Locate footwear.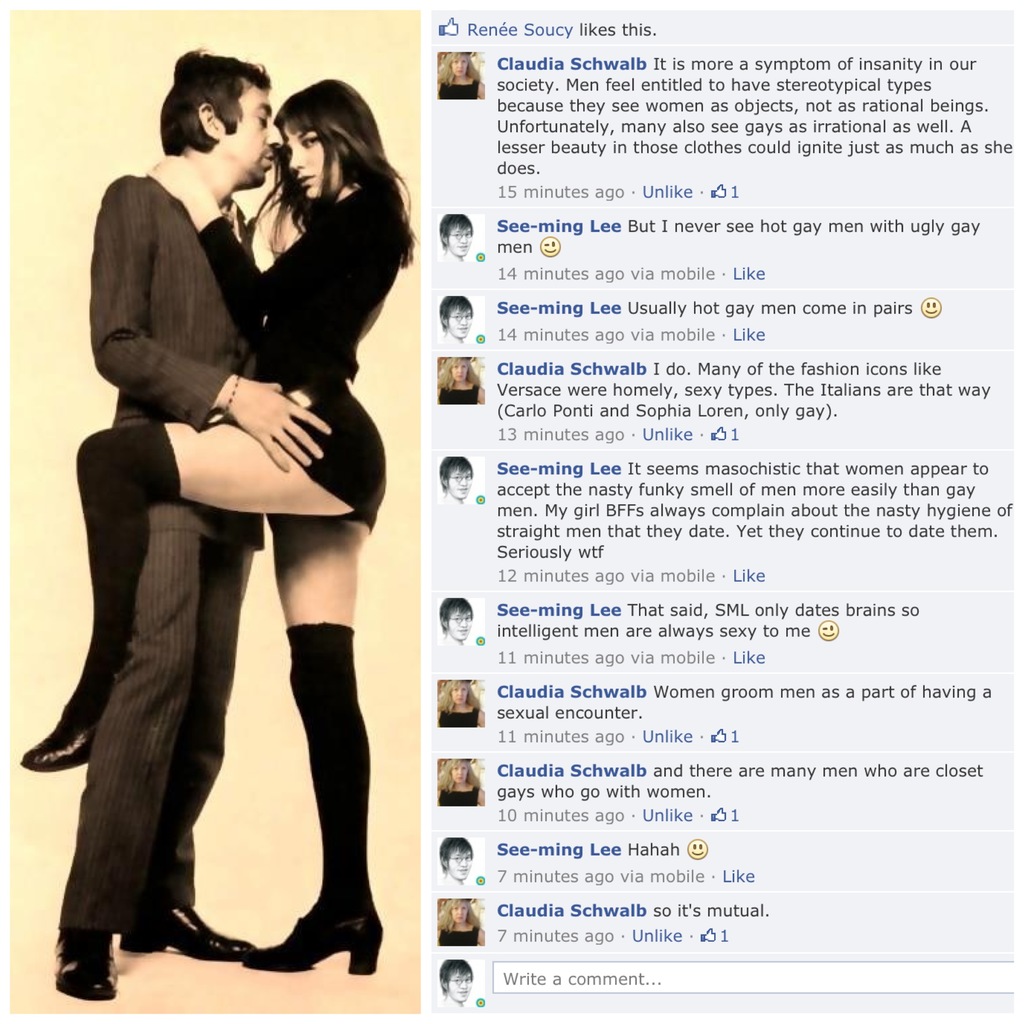
Bounding box: 53,921,116,998.
